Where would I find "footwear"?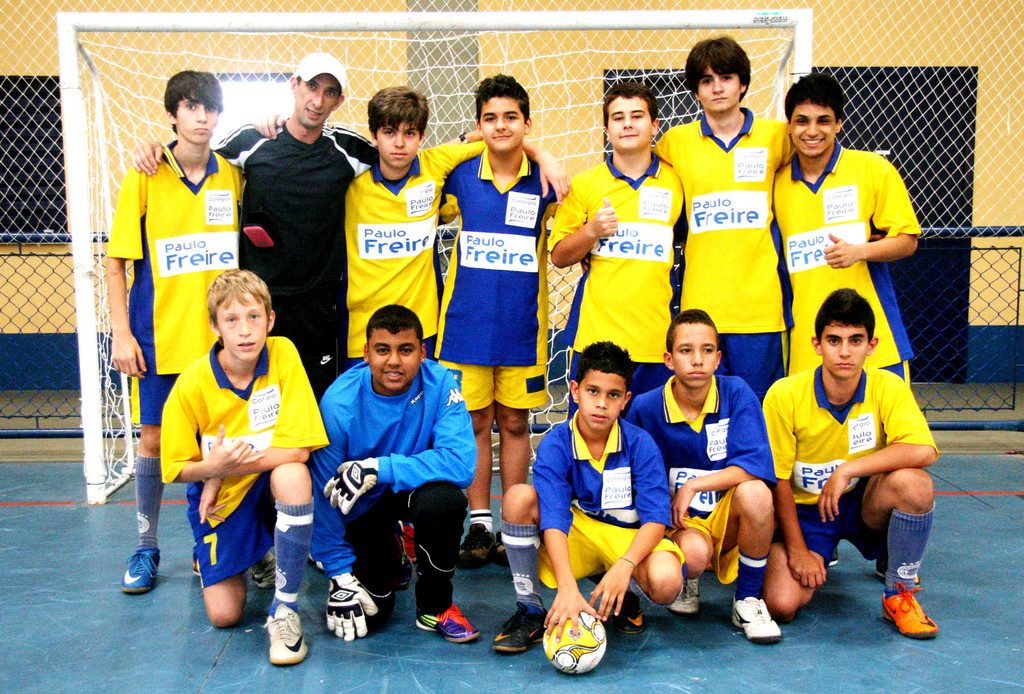
At rect(491, 601, 551, 652).
